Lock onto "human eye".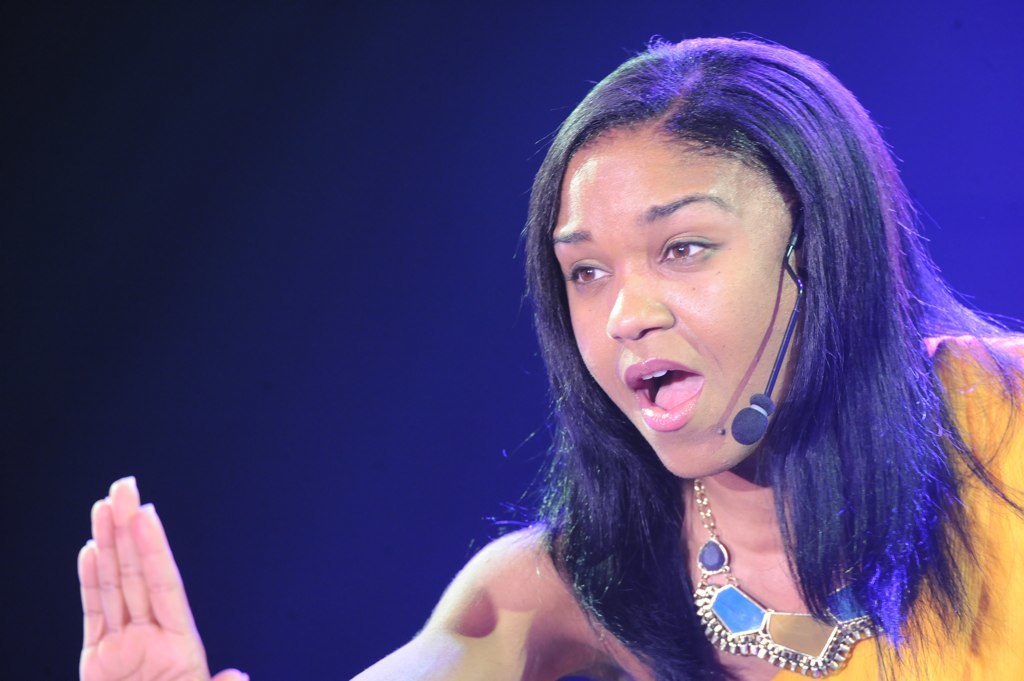
Locked: Rect(657, 231, 717, 266).
